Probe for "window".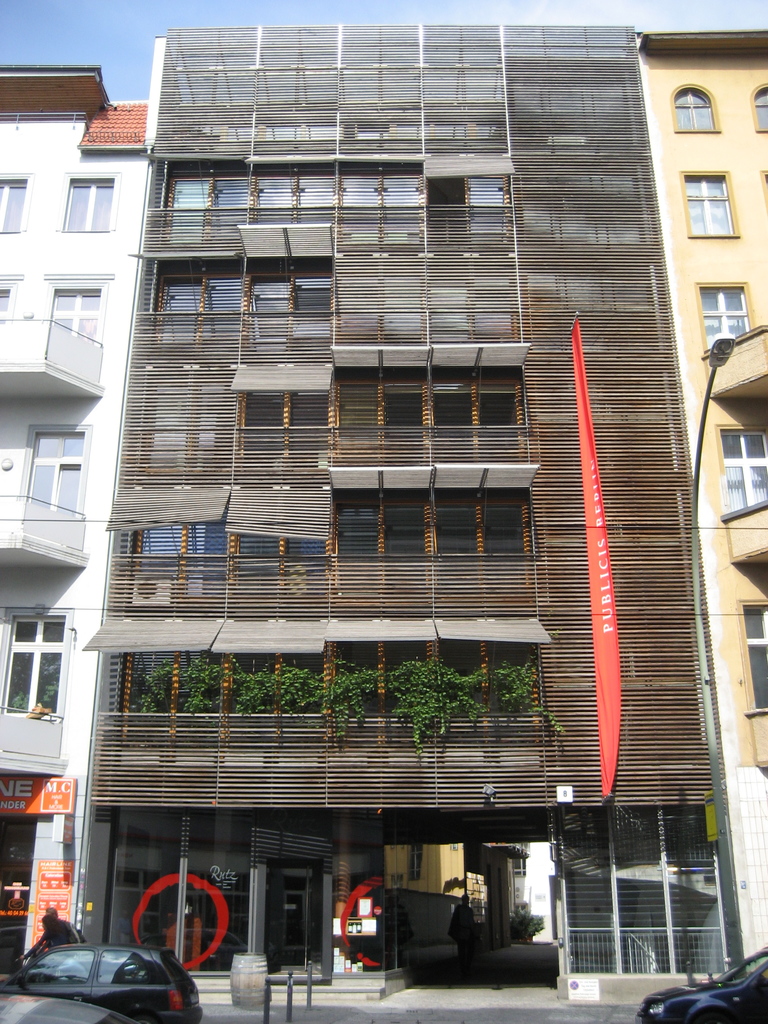
Probe result: 737:604:767:707.
